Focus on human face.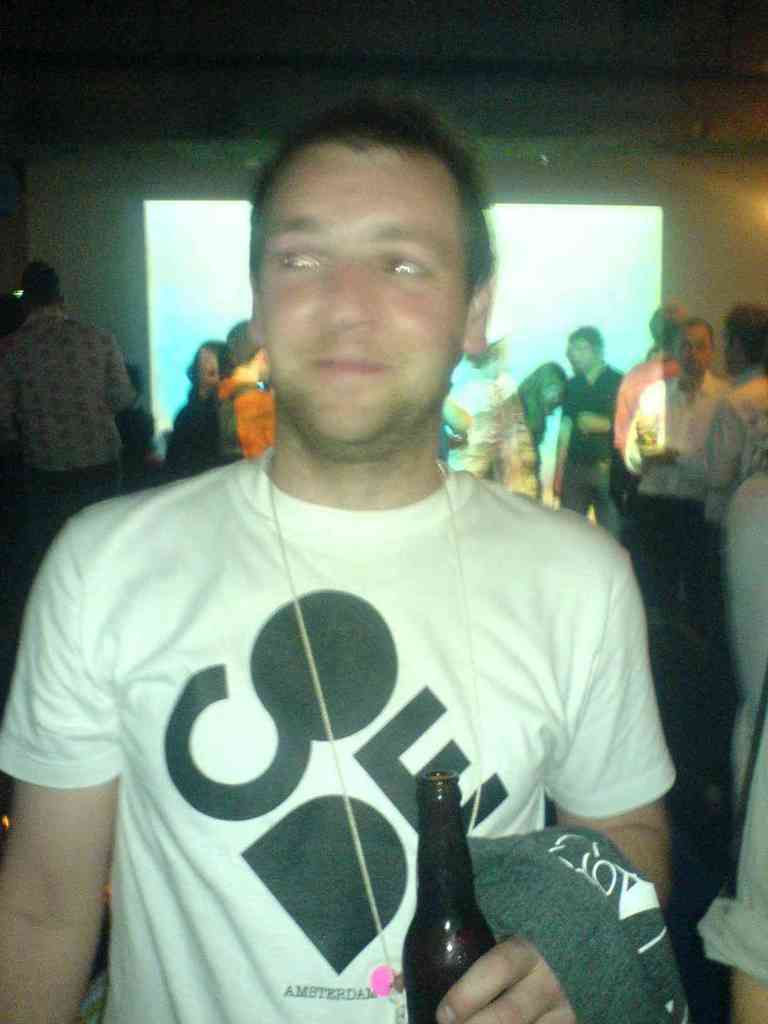
Focused at {"x1": 195, "y1": 354, "x2": 228, "y2": 390}.
